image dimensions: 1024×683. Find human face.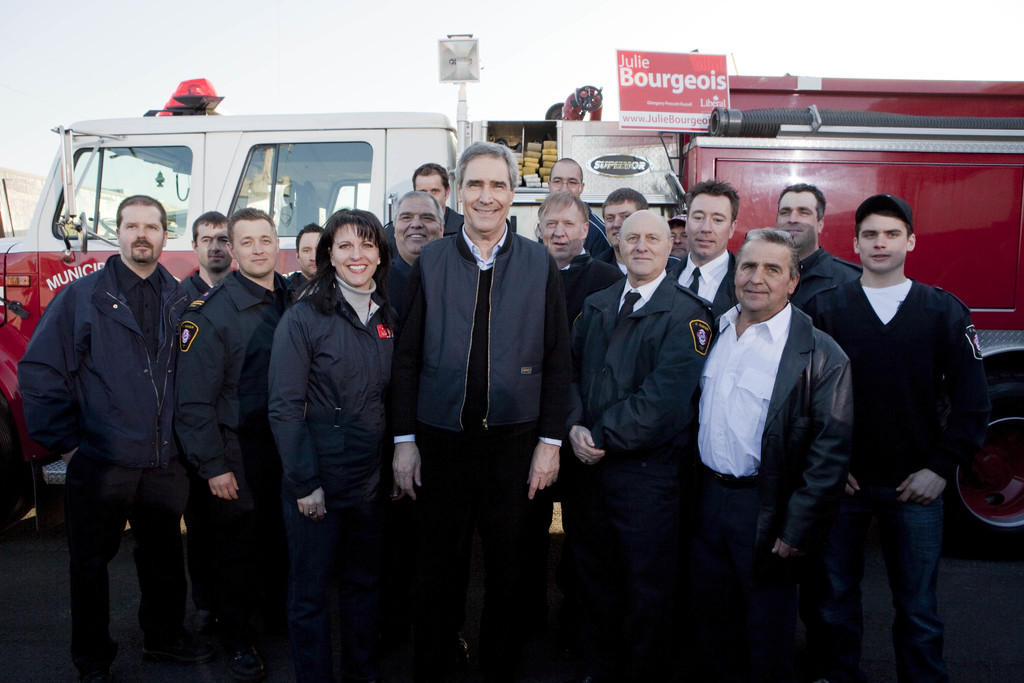
(733, 242, 789, 310).
